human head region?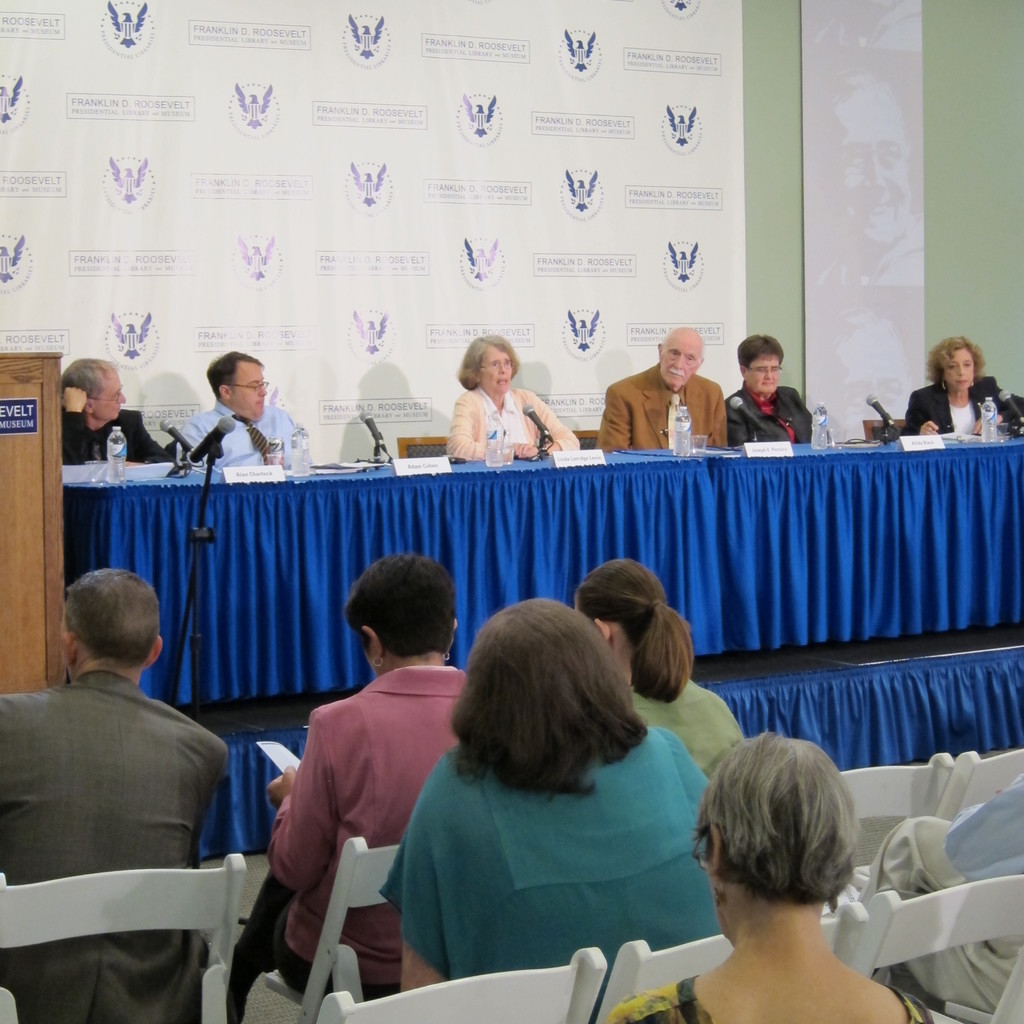
[left=460, top=596, right=624, bottom=720]
